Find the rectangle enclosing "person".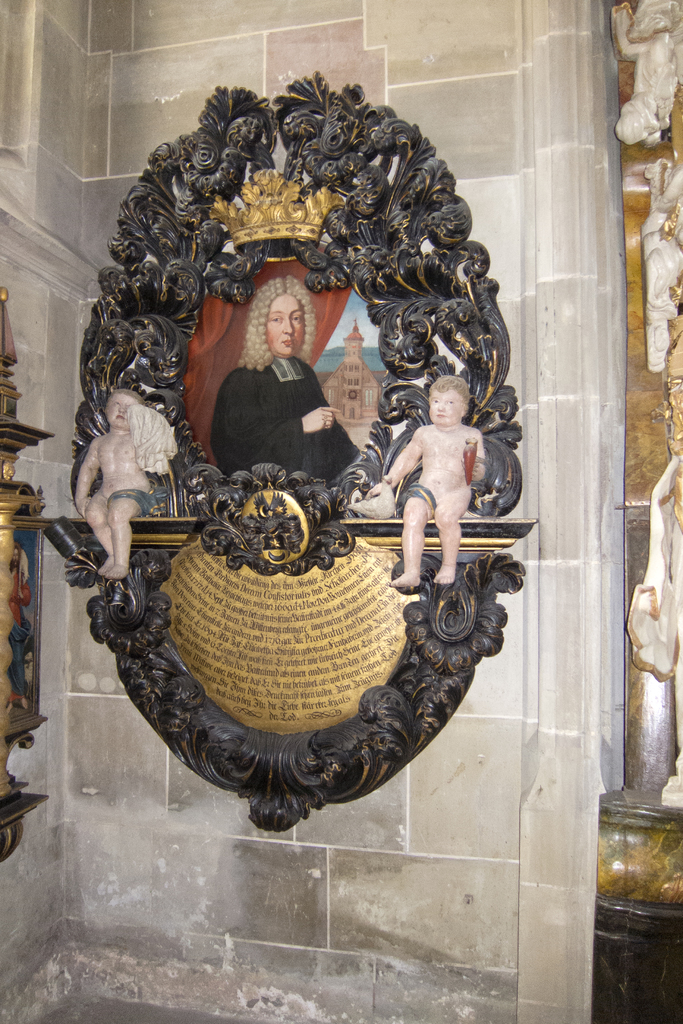
l=214, t=261, r=346, b=509.
